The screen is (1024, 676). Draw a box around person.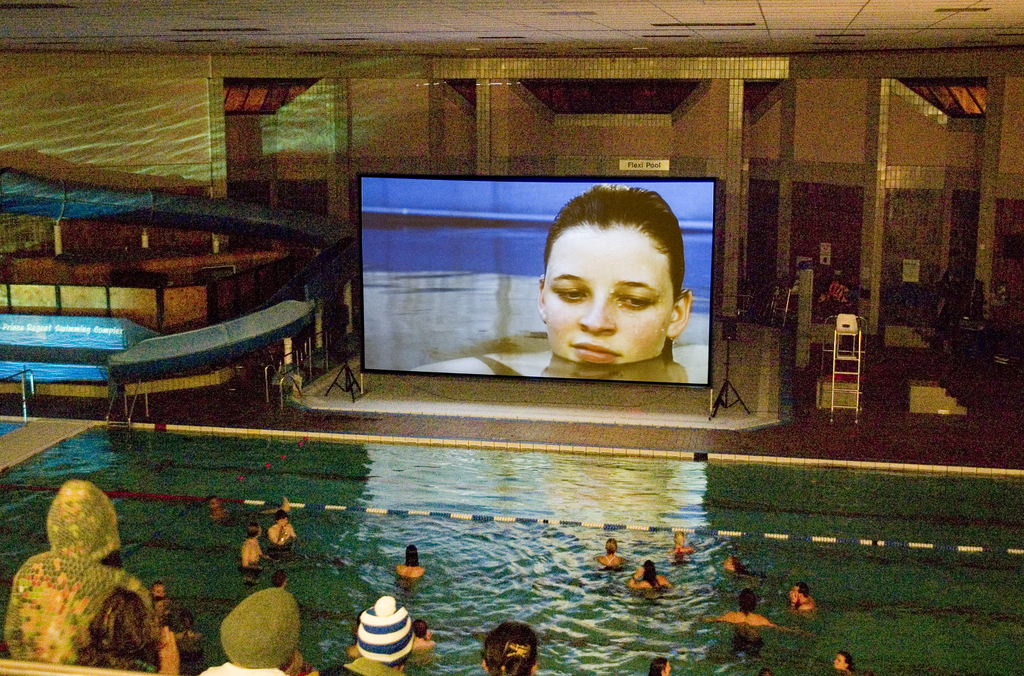
crop(207, 497, 233, 524).
